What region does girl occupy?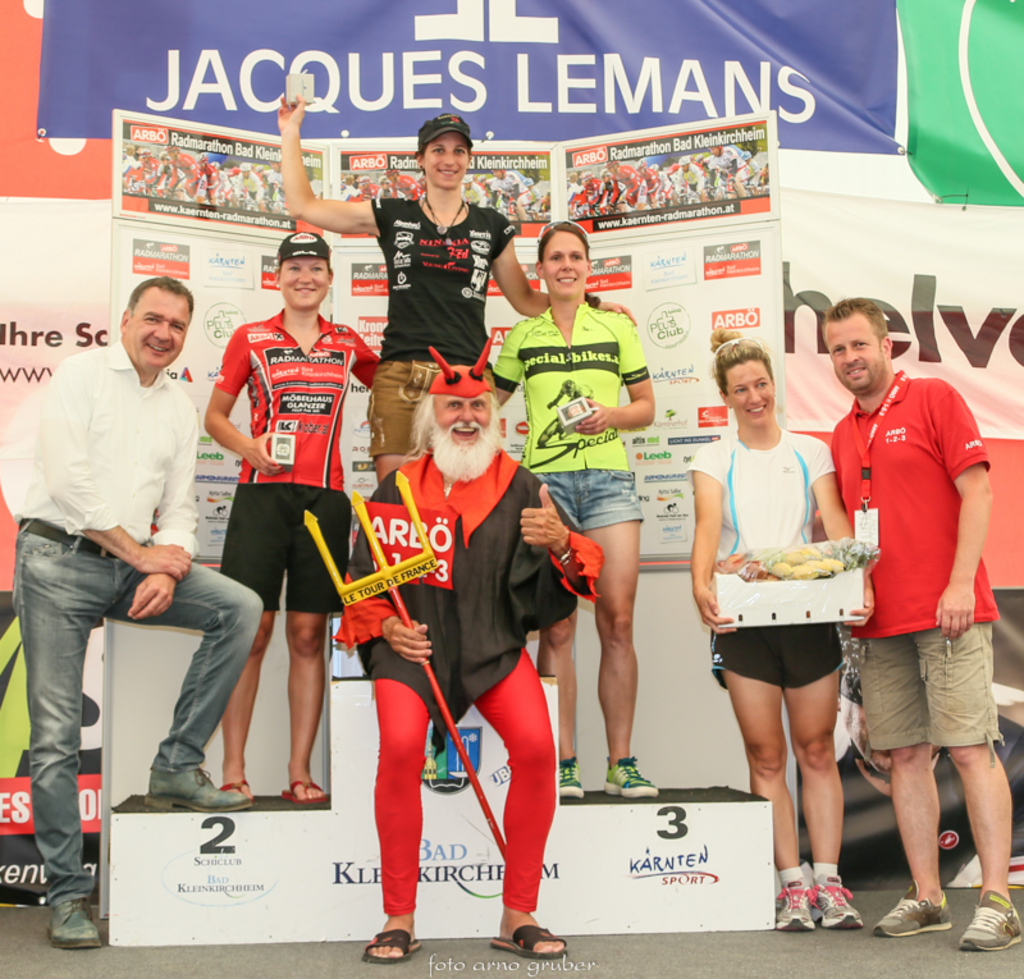
{"left": 489, "top": 214, "right": 666, "bottom": 796}.
